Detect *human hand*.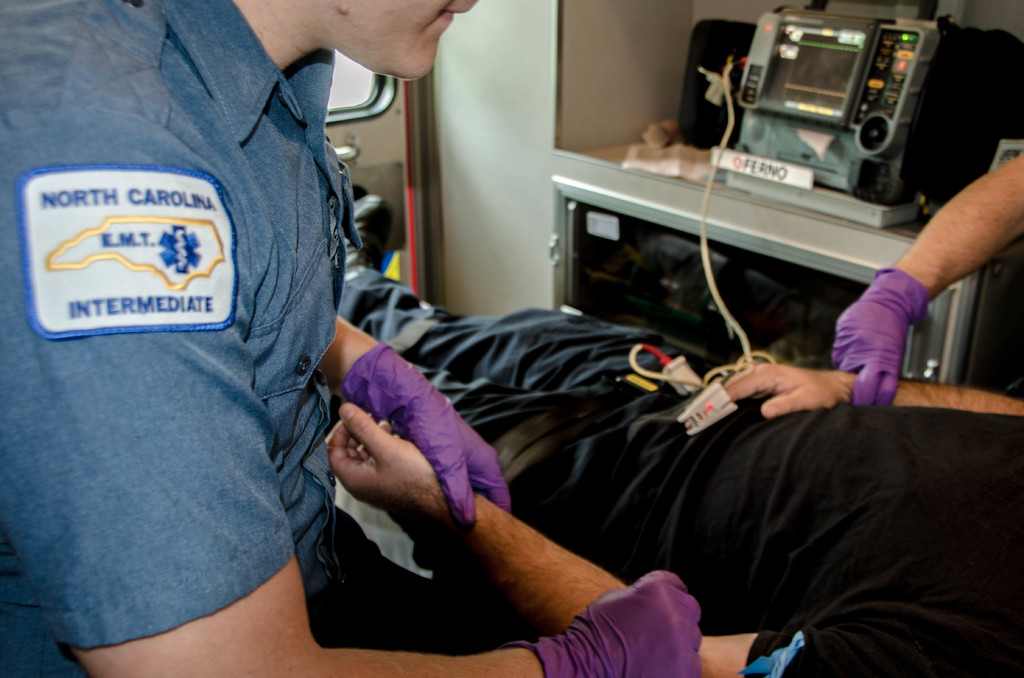
Detected at [x1=832, y1=296, x2=912, y2=407].
